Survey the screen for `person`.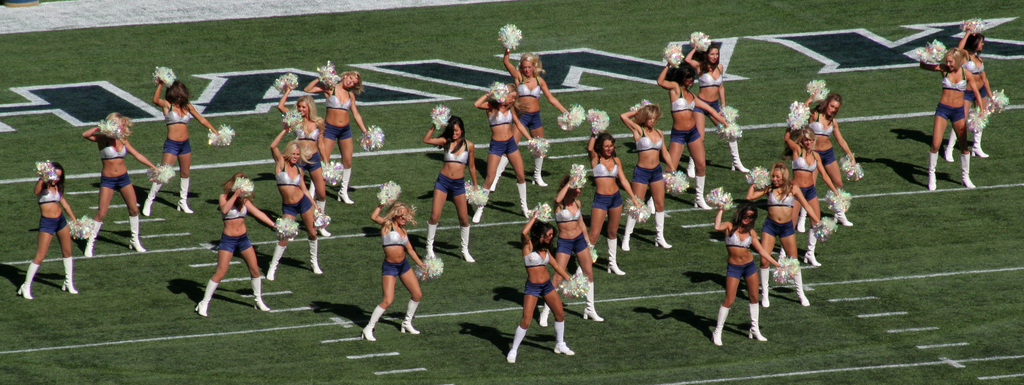
Survey found: left=586, top=129, right=638, bottom=270.
